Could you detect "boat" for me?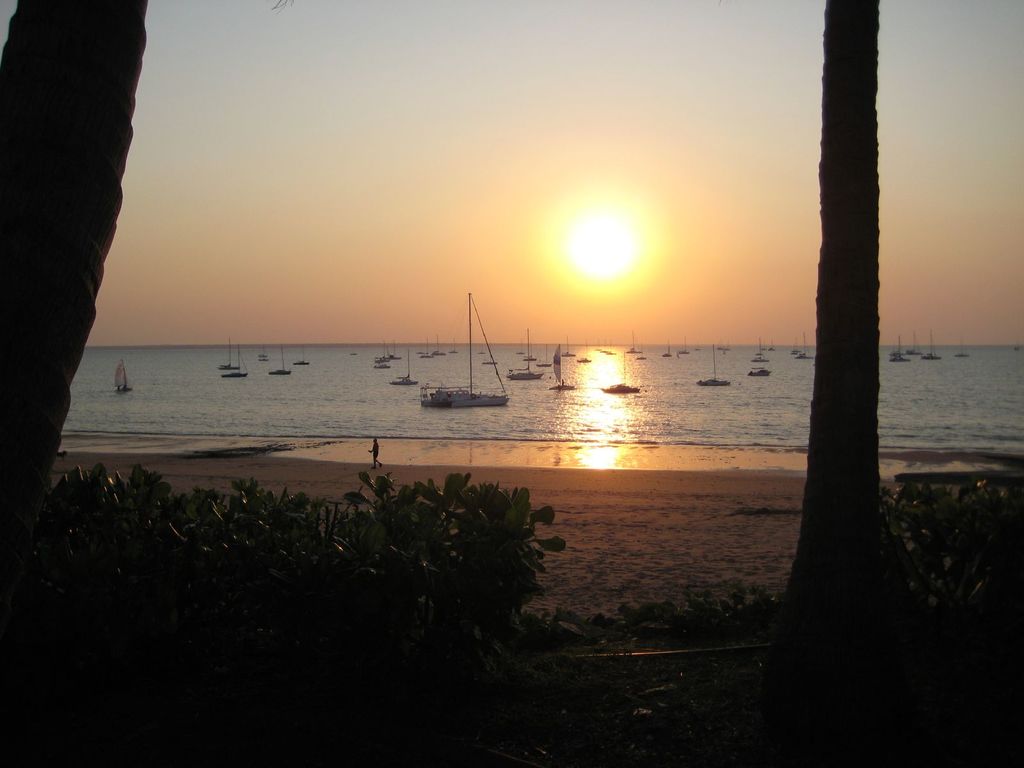
Detection result: [x1=345, y1=351, x2=360, y2=356].
